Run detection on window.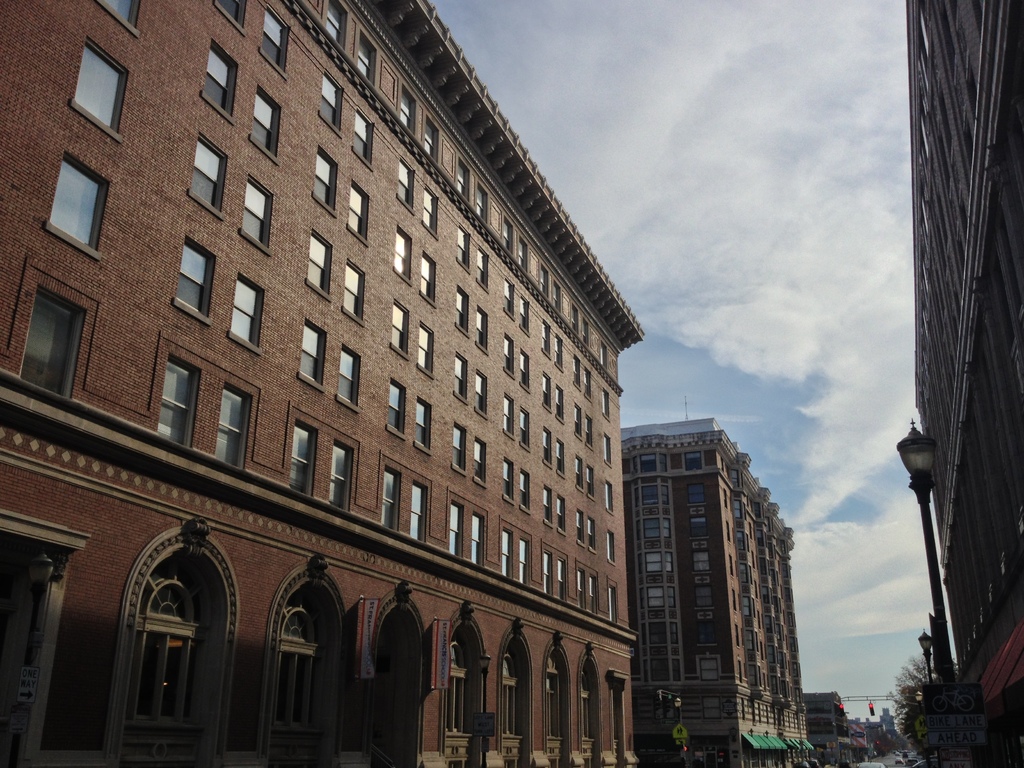
Result: x1=722 y1=488 x2=728 y2=511.
